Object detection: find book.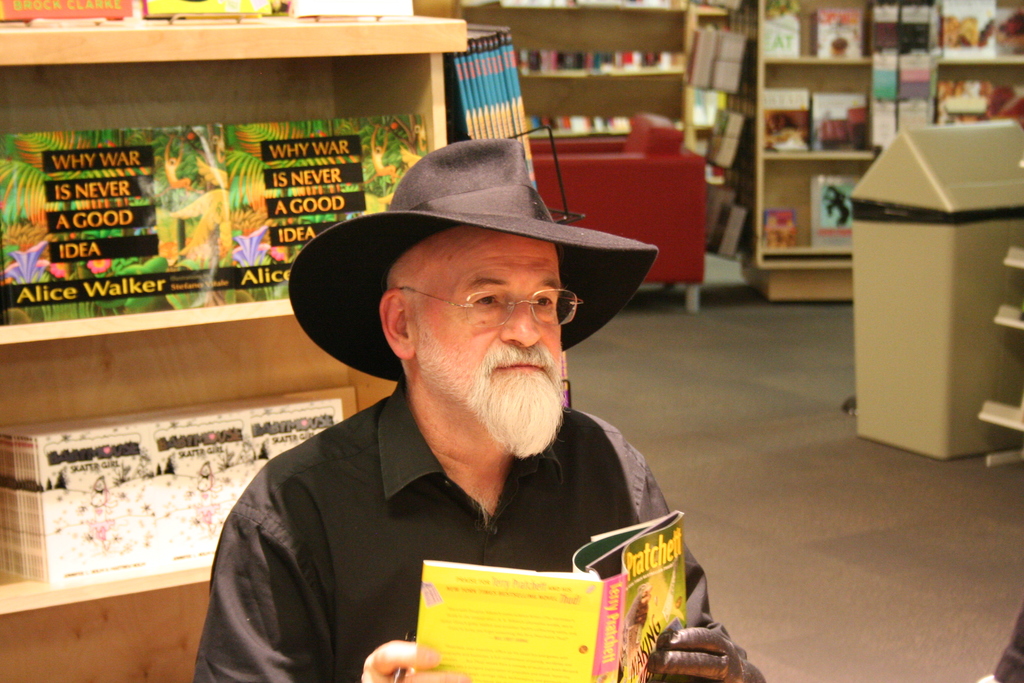
bbox=(808, 170, 855, 252).
